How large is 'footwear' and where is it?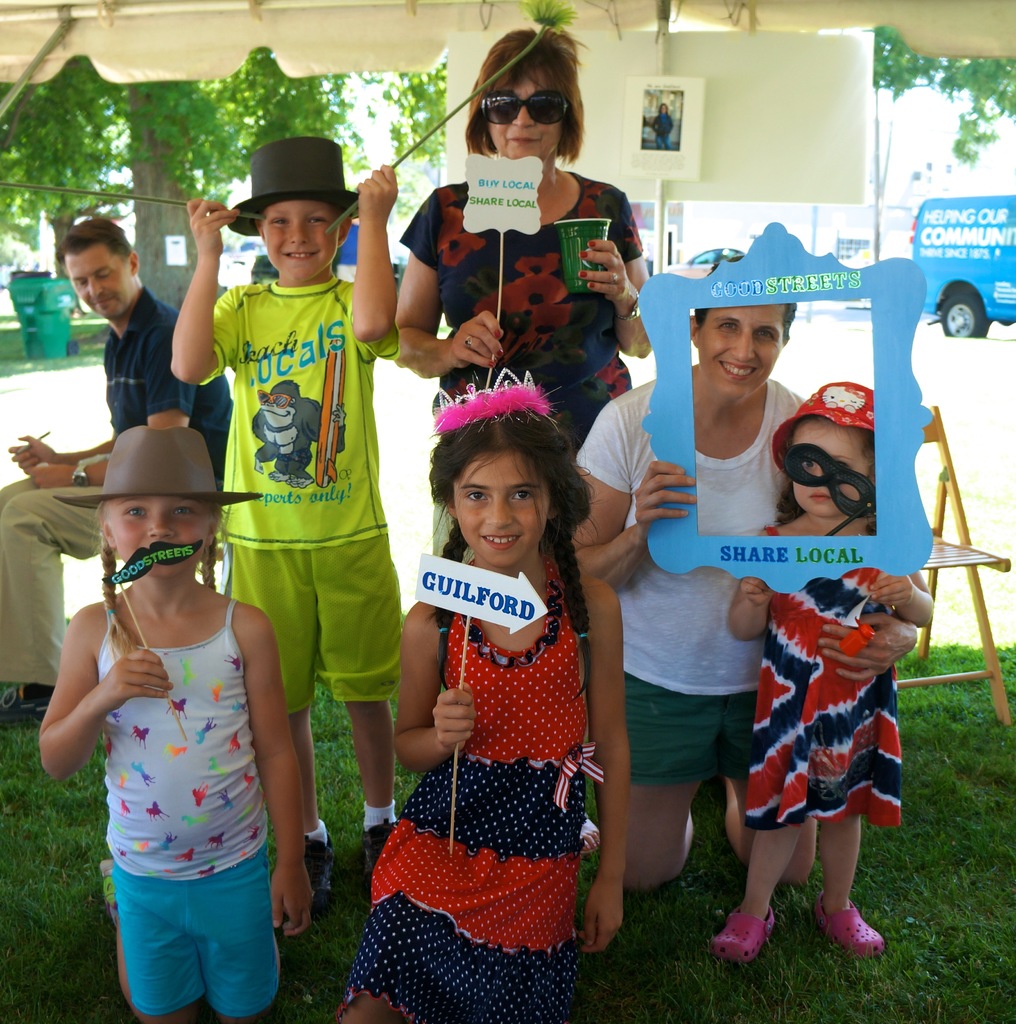
Bounding box: x1=364, y1=824, x2=398, y2=889.
